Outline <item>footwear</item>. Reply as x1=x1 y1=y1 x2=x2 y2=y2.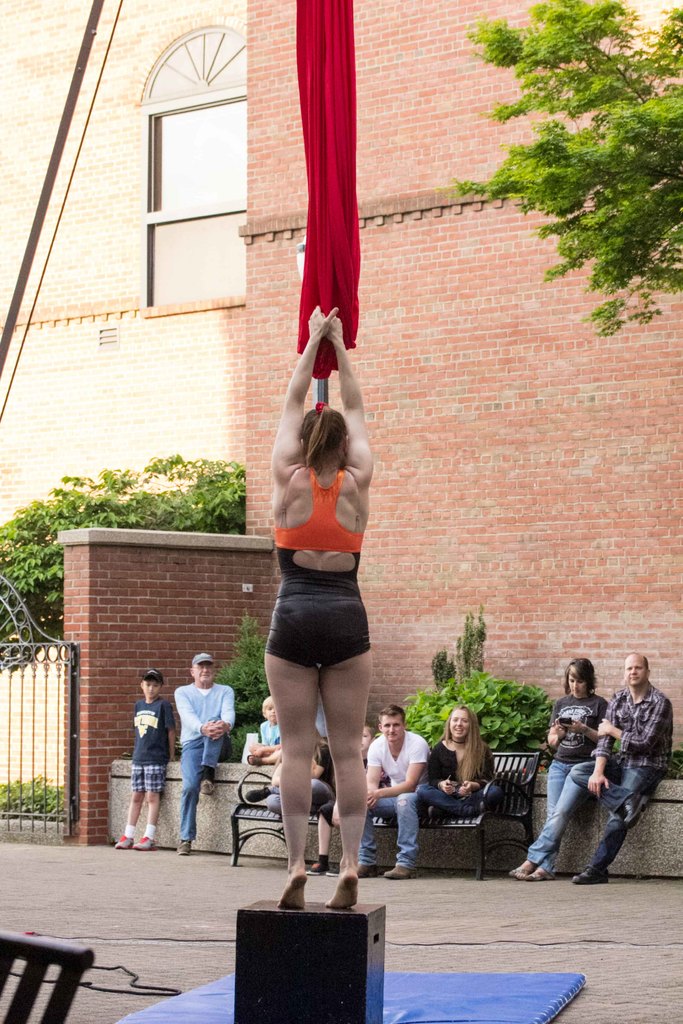
x1=245 y1=751 x2=268 y2=767.
